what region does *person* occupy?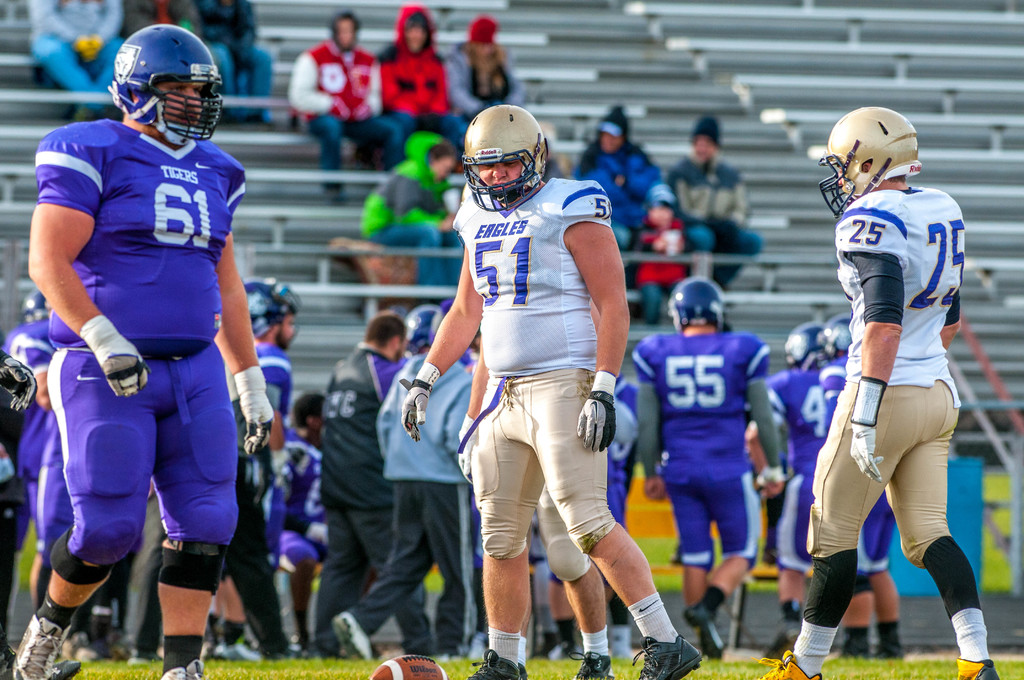
rect(232, 269, 337, 664).
